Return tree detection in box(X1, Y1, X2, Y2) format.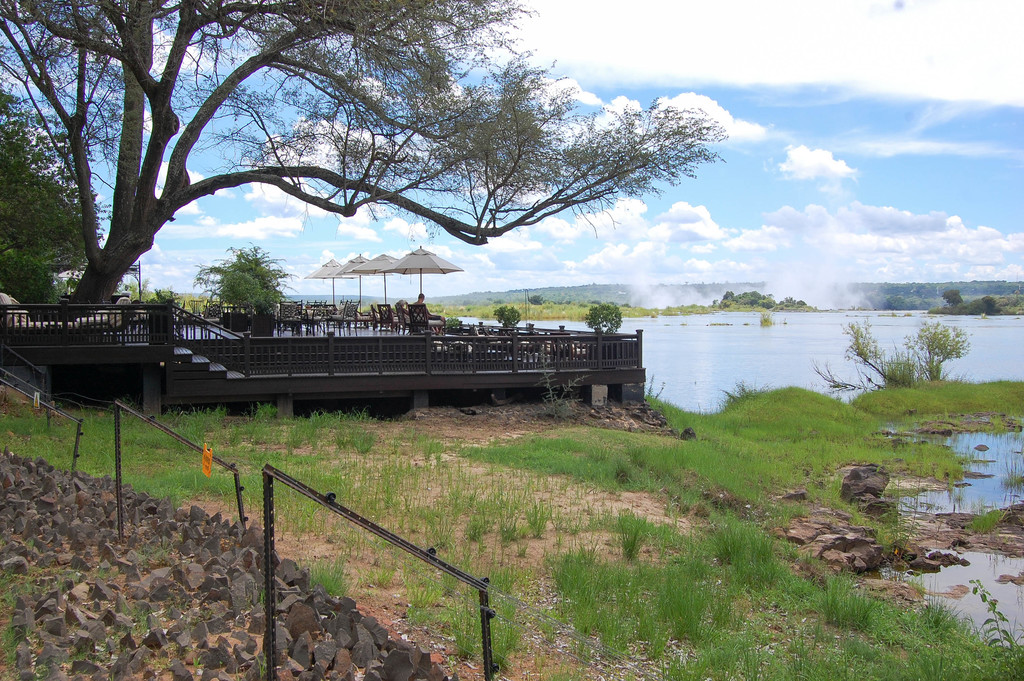
box(0, 0, 738, 324).
